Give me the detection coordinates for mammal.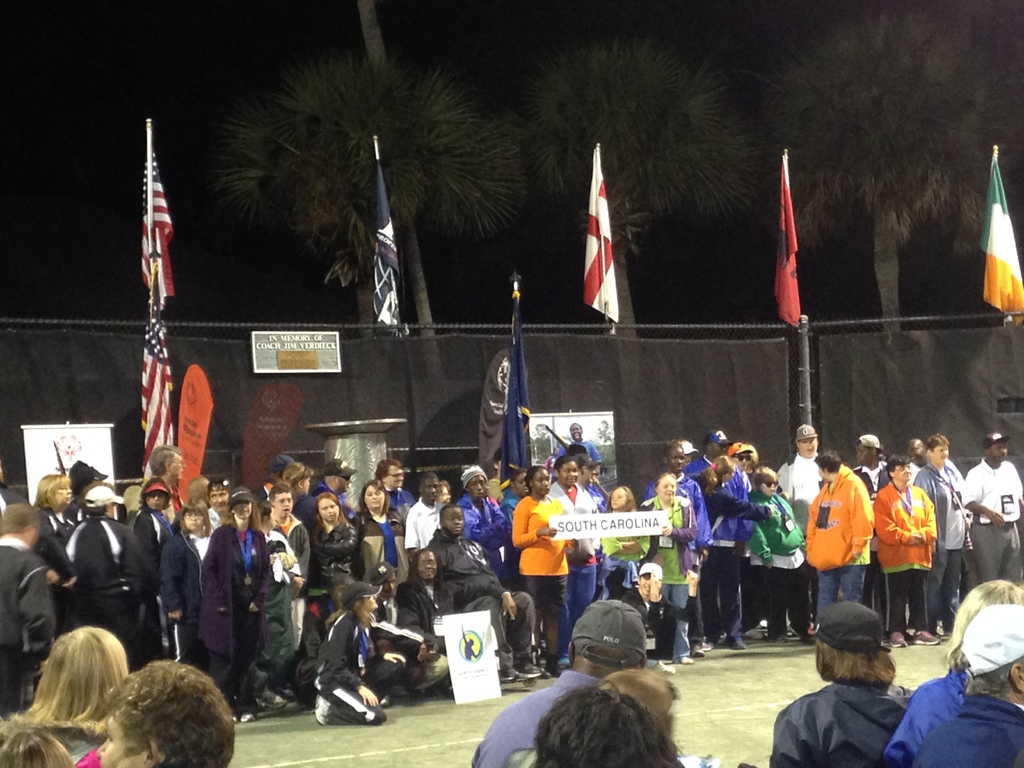
rect(880, 581, 1022, 767).
